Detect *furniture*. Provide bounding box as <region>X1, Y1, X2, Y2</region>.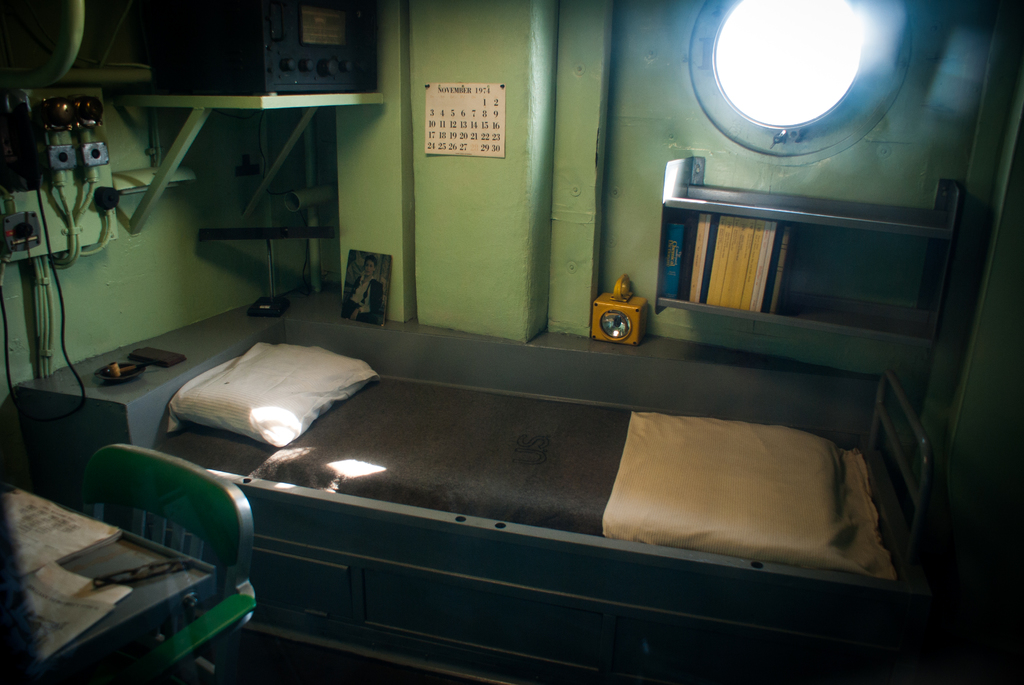
<region>156, 371, 950, 684</region>.
